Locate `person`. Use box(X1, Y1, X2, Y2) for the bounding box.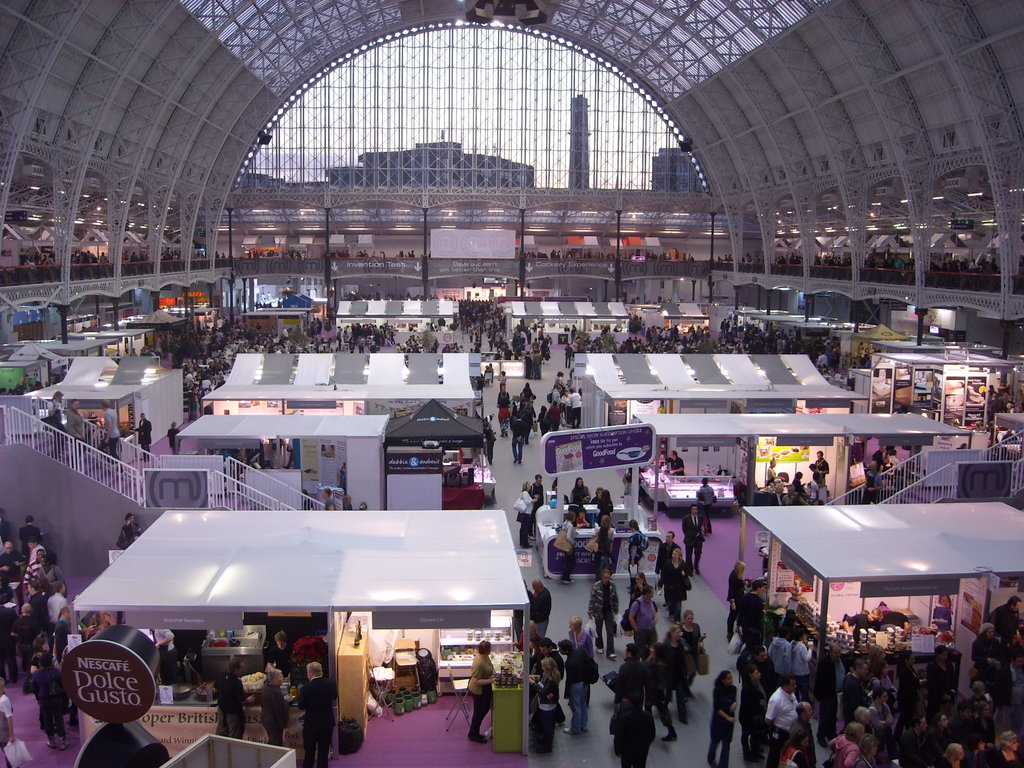
box(840, 606, 881, 639).
